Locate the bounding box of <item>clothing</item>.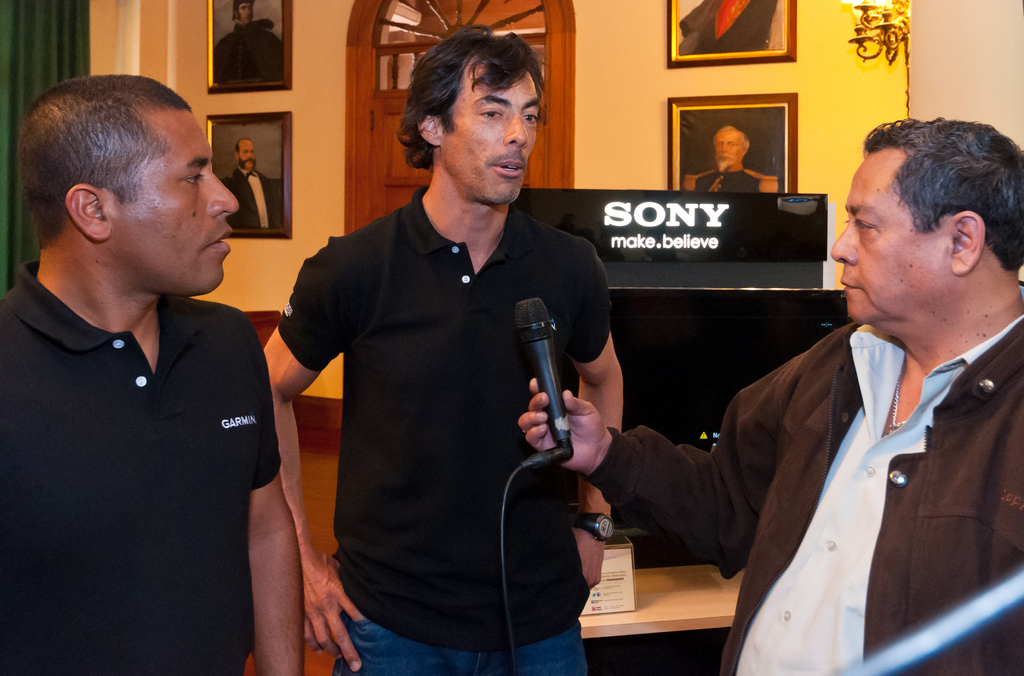
Bounding box: (x1=285, y1=134, x2=605, y2=663).
